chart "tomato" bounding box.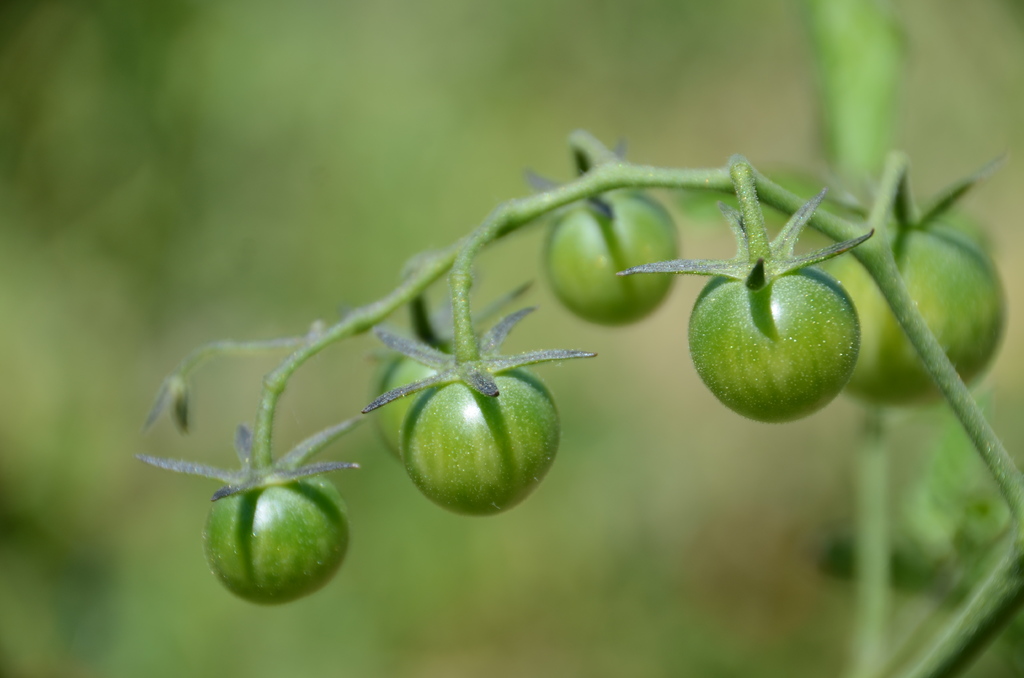
Charted: region(616, 197, 874, 423).
